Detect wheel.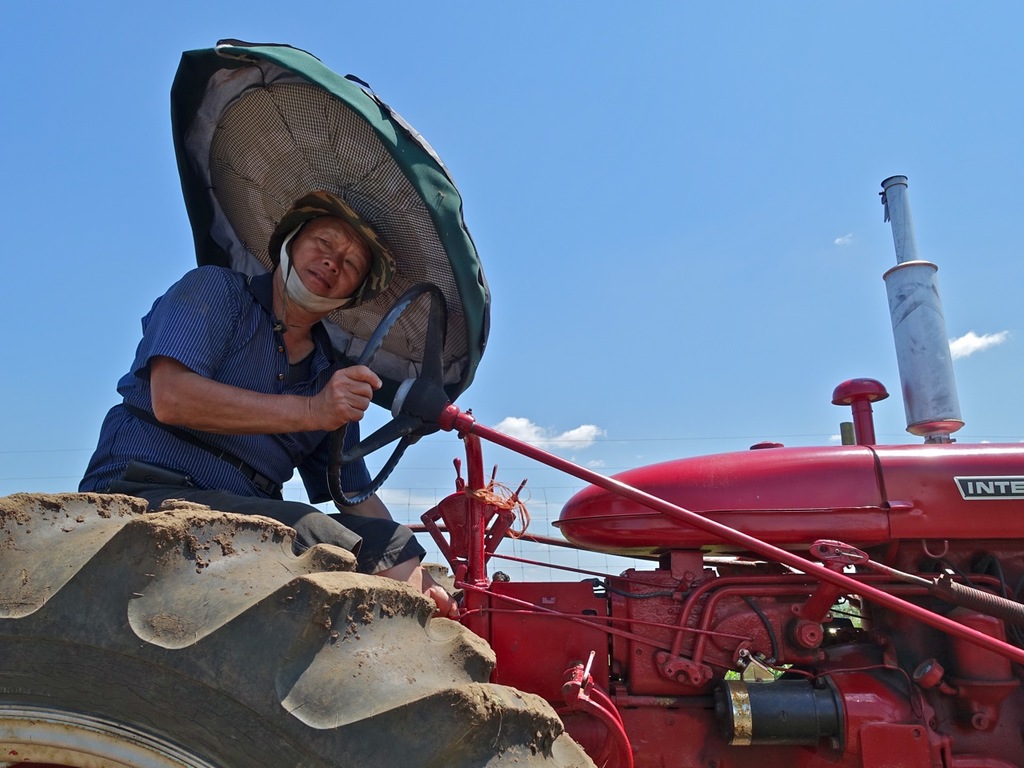
Detected at bbox=[326, 281, 453, 503].
